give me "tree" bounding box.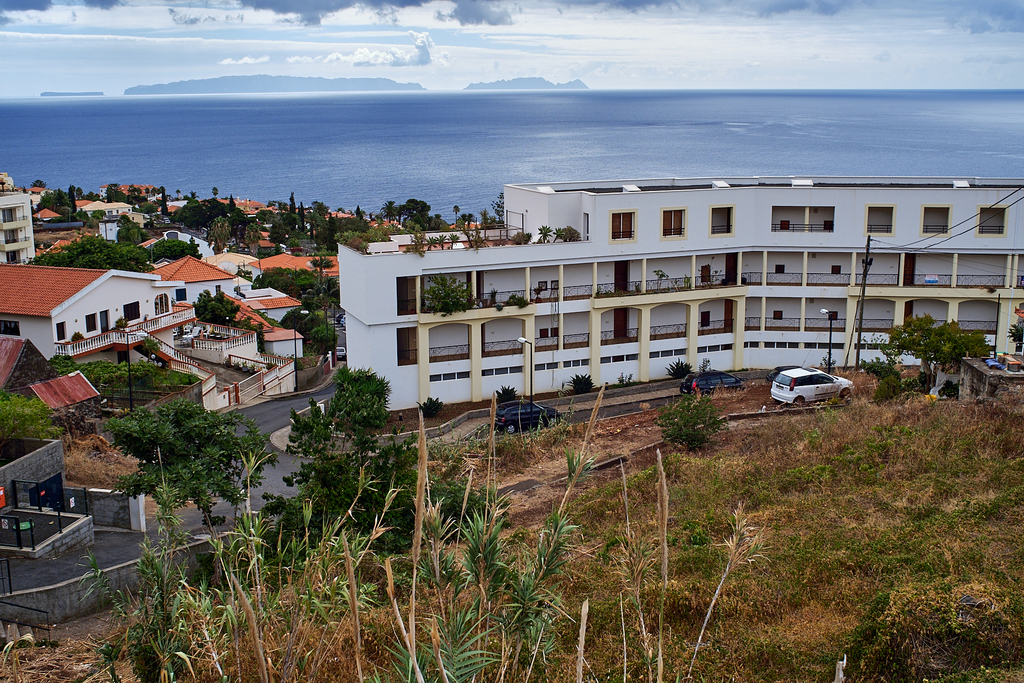
select_region(400, 231, 458, 254).
